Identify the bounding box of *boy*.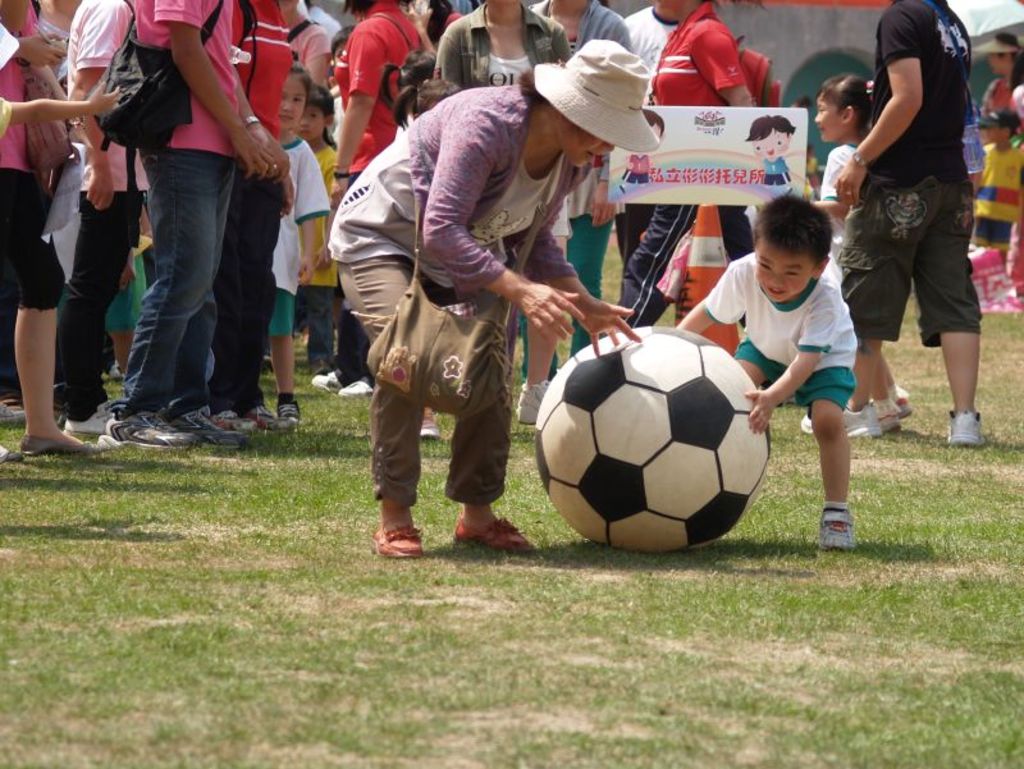
bbox=(966, 100, 1023, 255).
